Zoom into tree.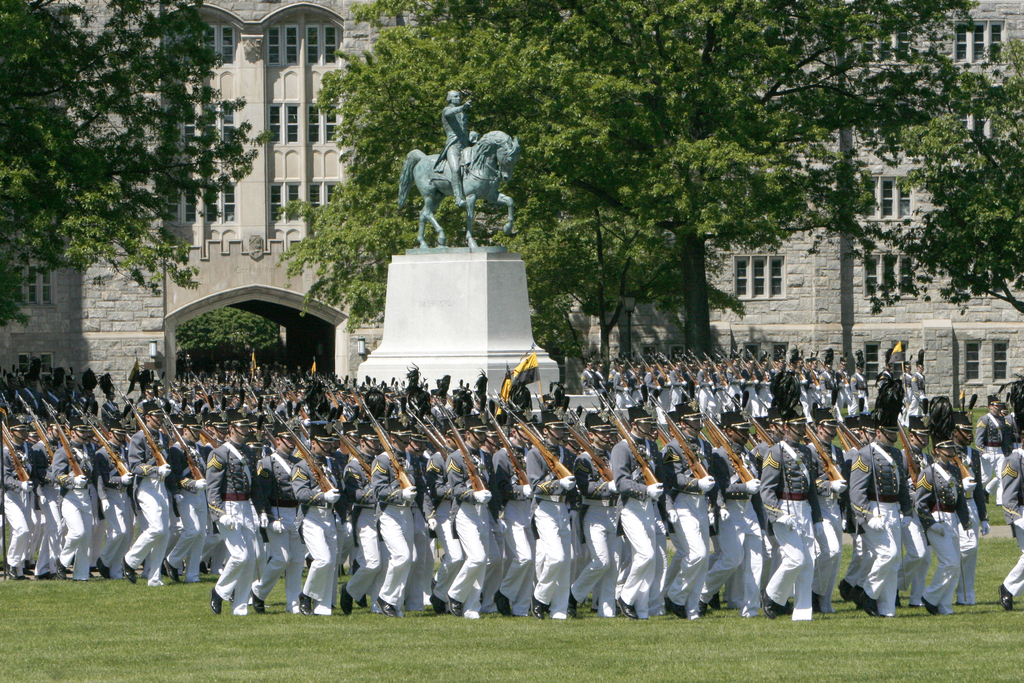
Zoom target: bbox=(0, 0, 278, 338).
